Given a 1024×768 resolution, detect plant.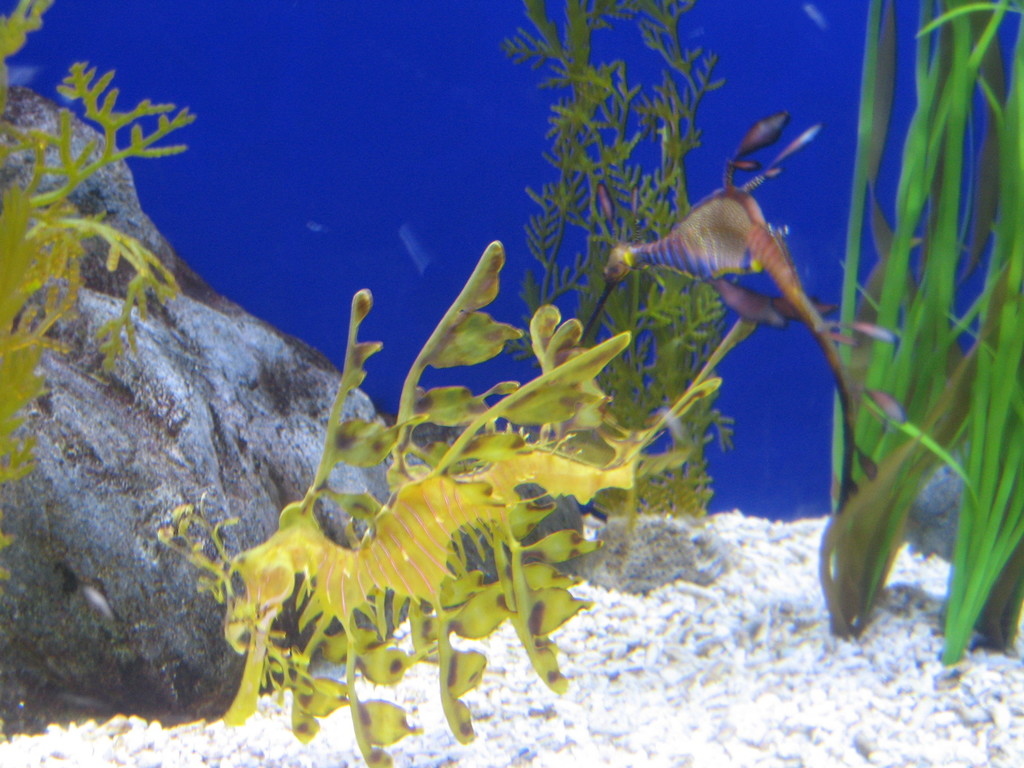
rect(493, 4, 732, 519).
